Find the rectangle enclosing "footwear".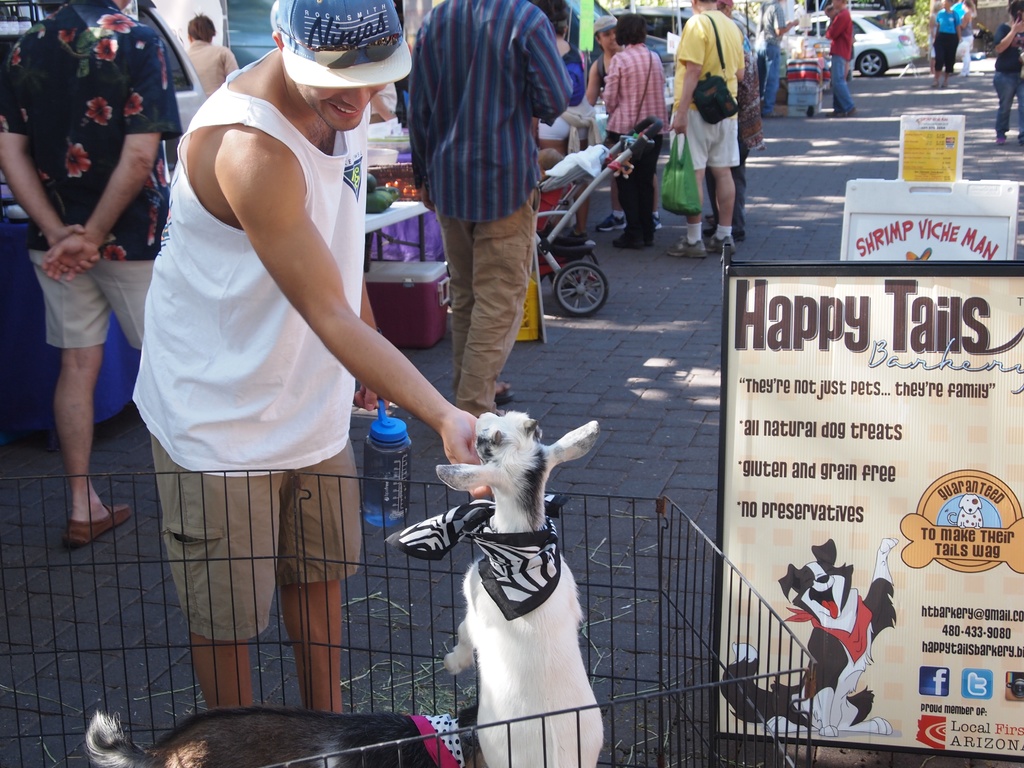
Rect(38, 474, 126, 552).
